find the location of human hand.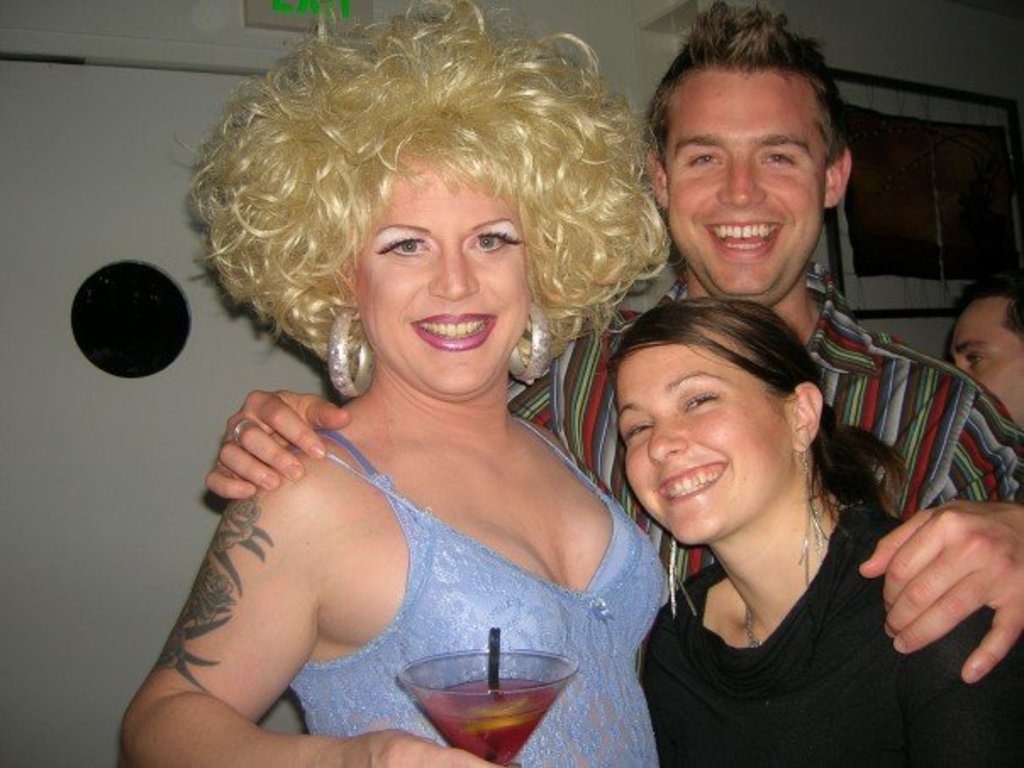
Location: bbox=(200, 388, 354, 507).
